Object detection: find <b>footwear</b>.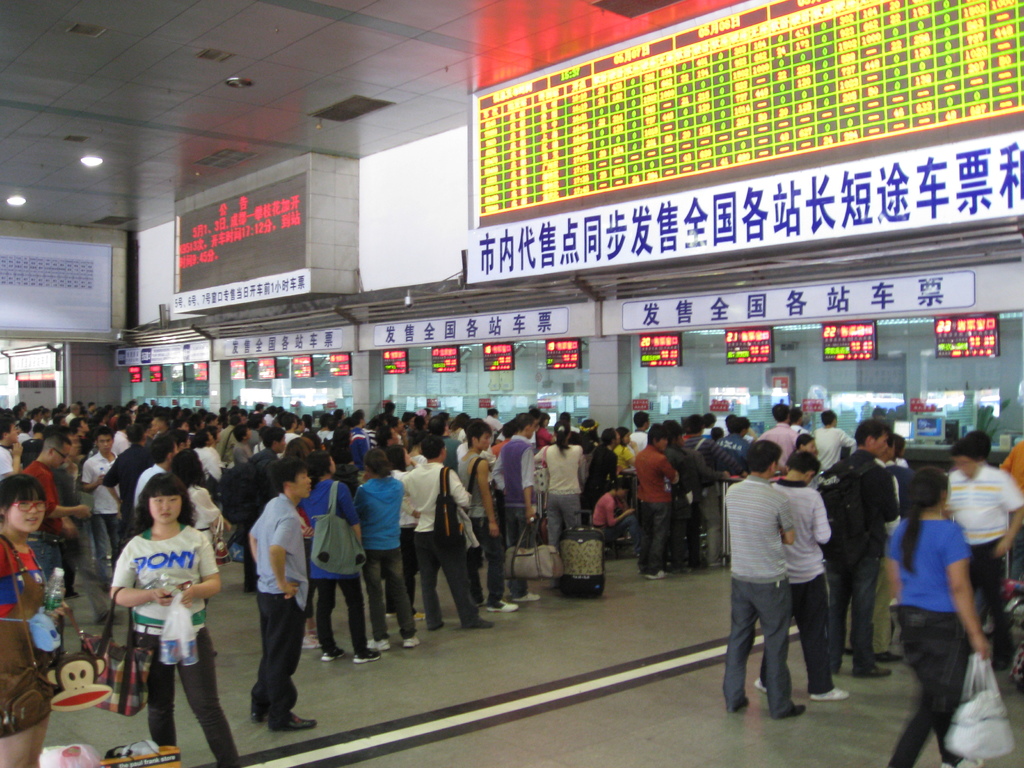
bbox=(831, 652, 840, 676).
